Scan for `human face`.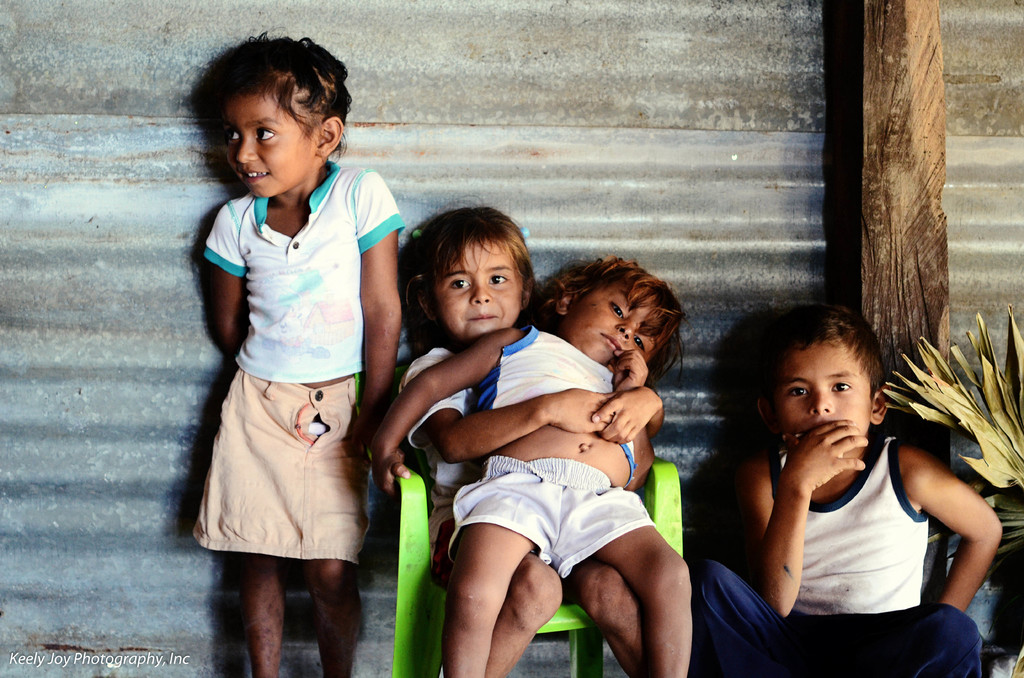
Scan result: select_region(225, 92, 317, 193).
